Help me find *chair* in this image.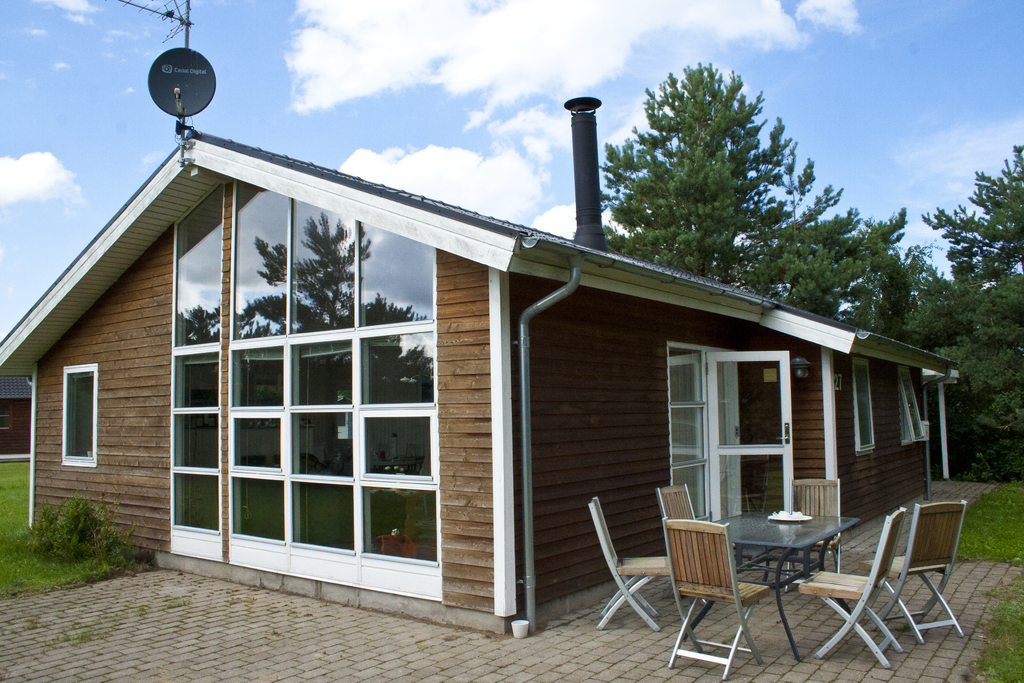
Found it: BBox(655, 482, 710, 607).
